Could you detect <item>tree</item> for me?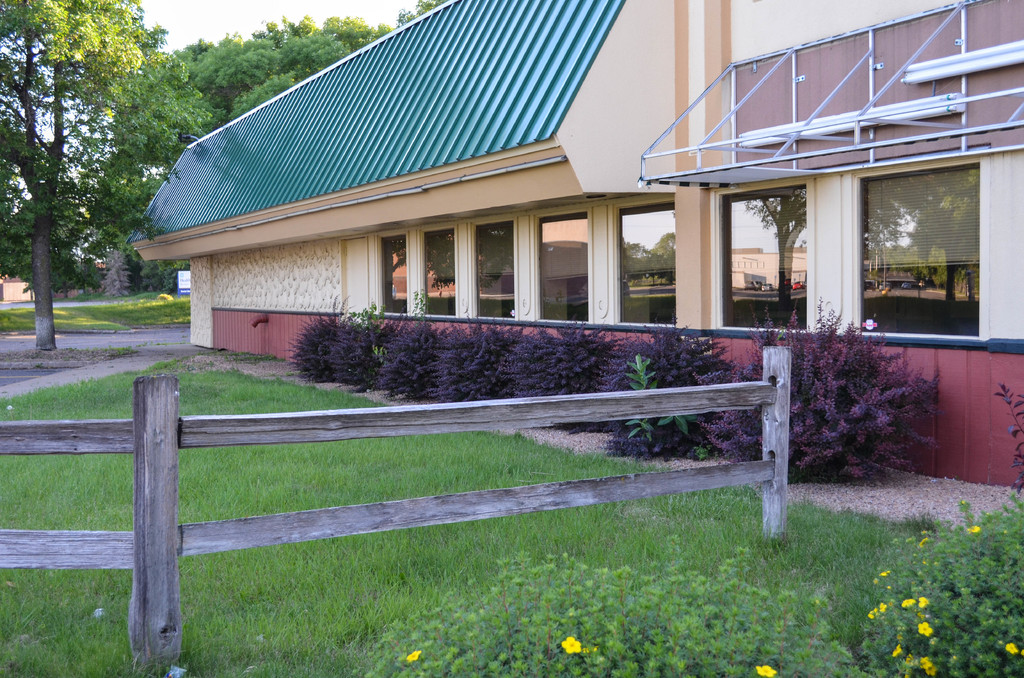
Detection result: [7,15,142,346].
